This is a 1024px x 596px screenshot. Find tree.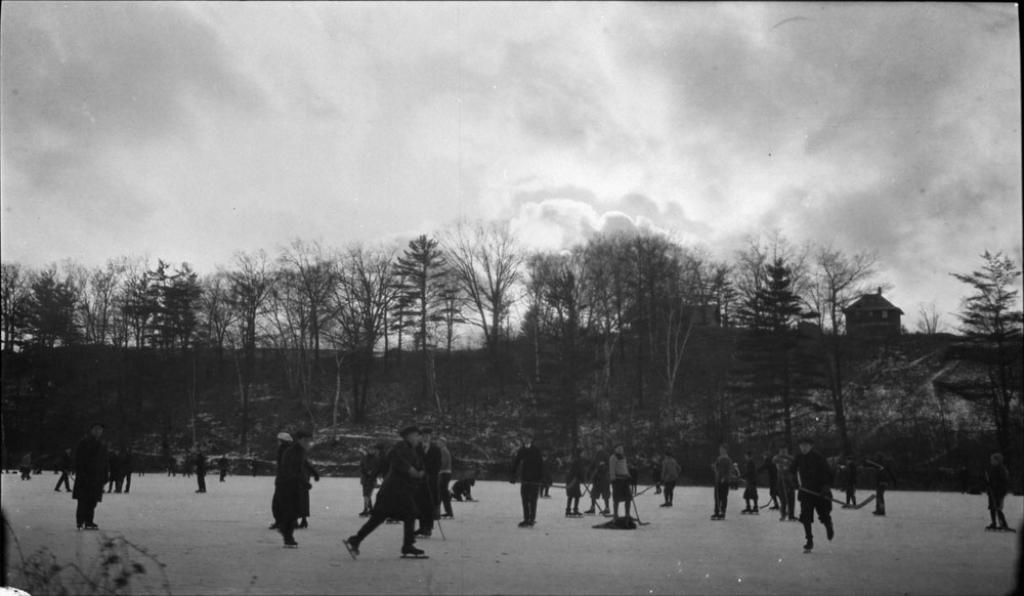
Bounding box: select_region(19, 244, 93, 464).
